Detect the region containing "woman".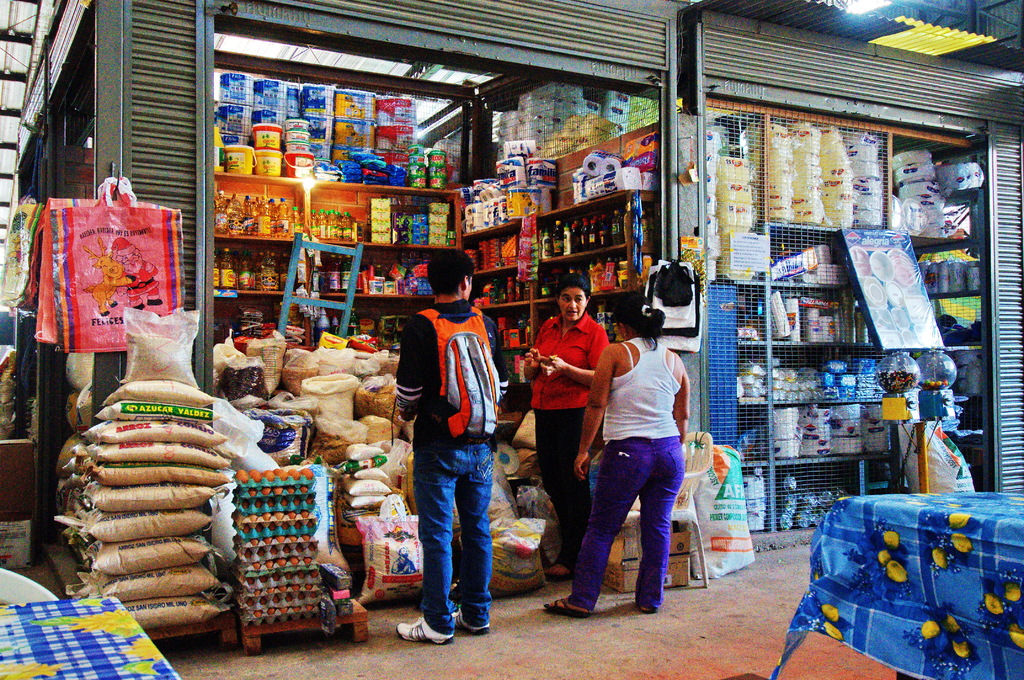
<bbox>543, 290, 689, 620</bbox>.
